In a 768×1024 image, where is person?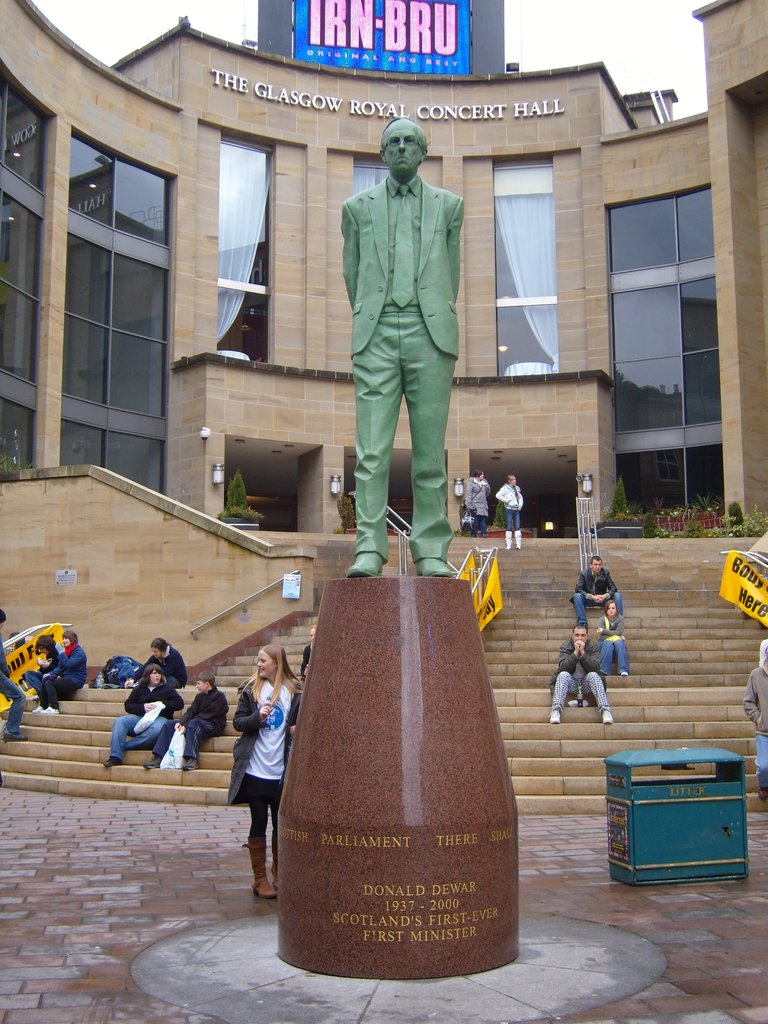
x1=226 y1=643 x2=305 y2=902.
